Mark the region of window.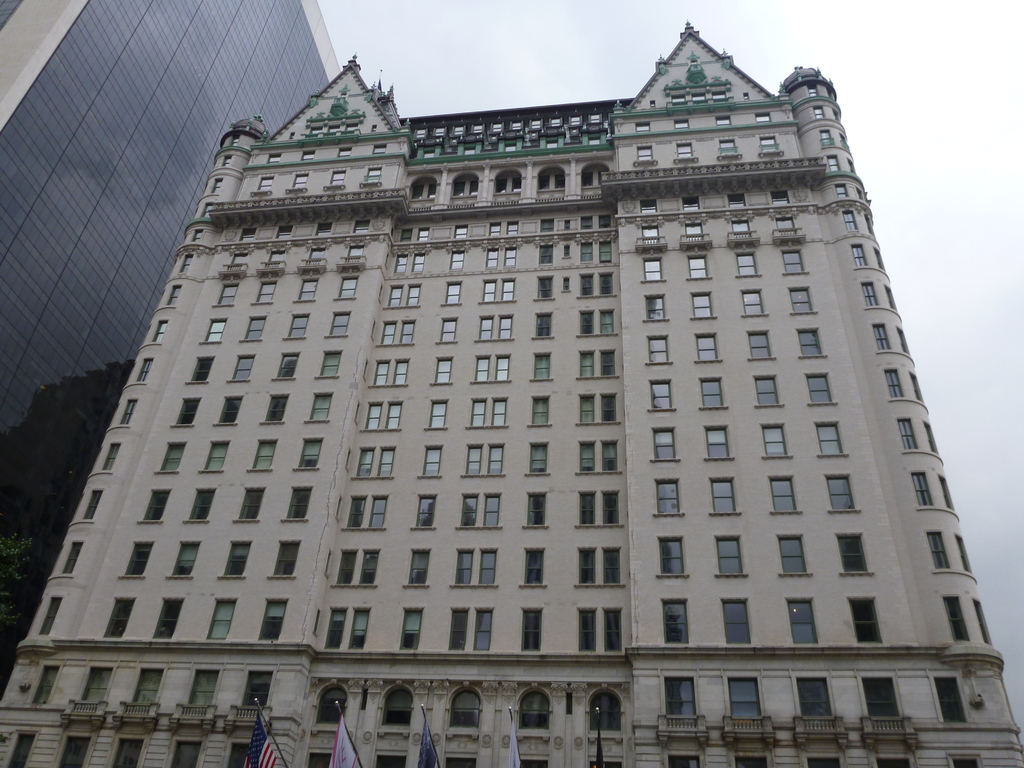
Region: detection(924, 530, 954, 575).
